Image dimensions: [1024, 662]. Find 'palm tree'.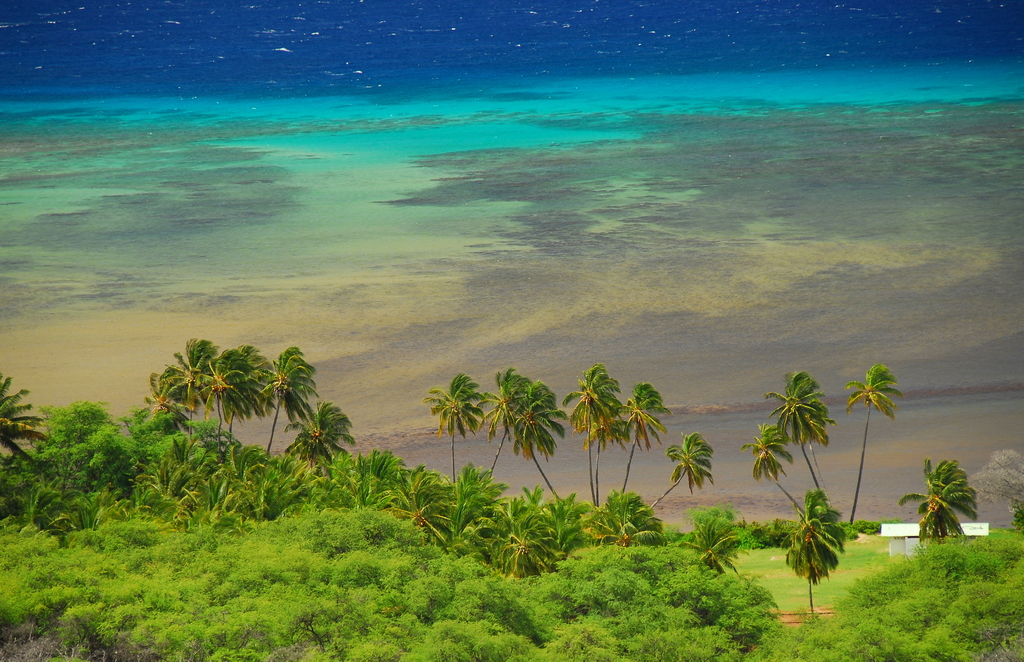
[604, 383, 675, 517].
